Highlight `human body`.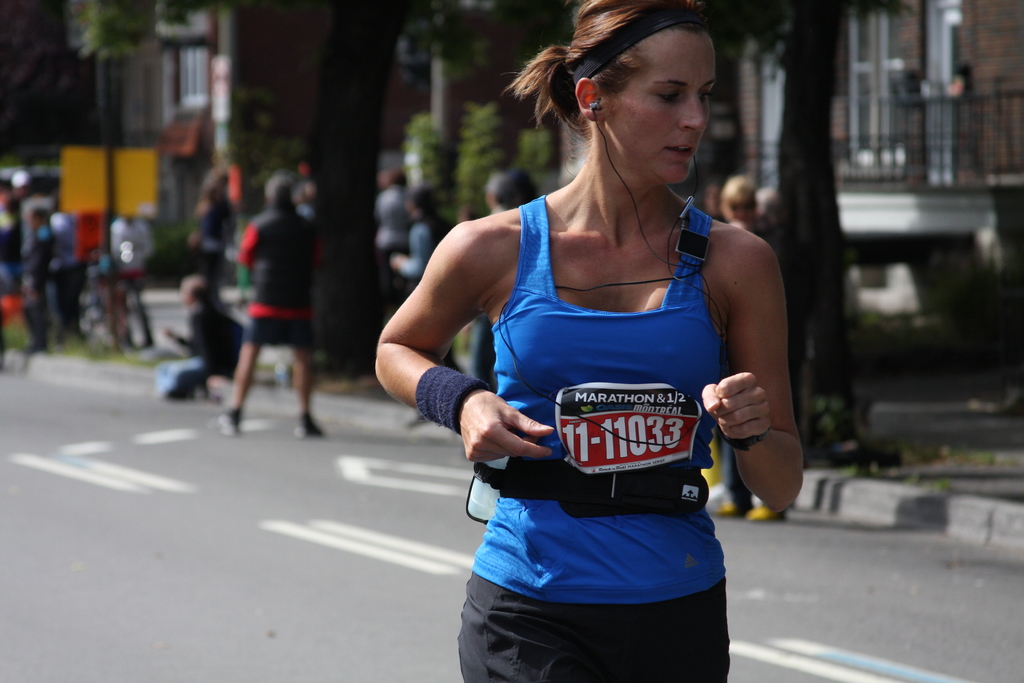
Highlighted region: 220, 168, 321, 431.
